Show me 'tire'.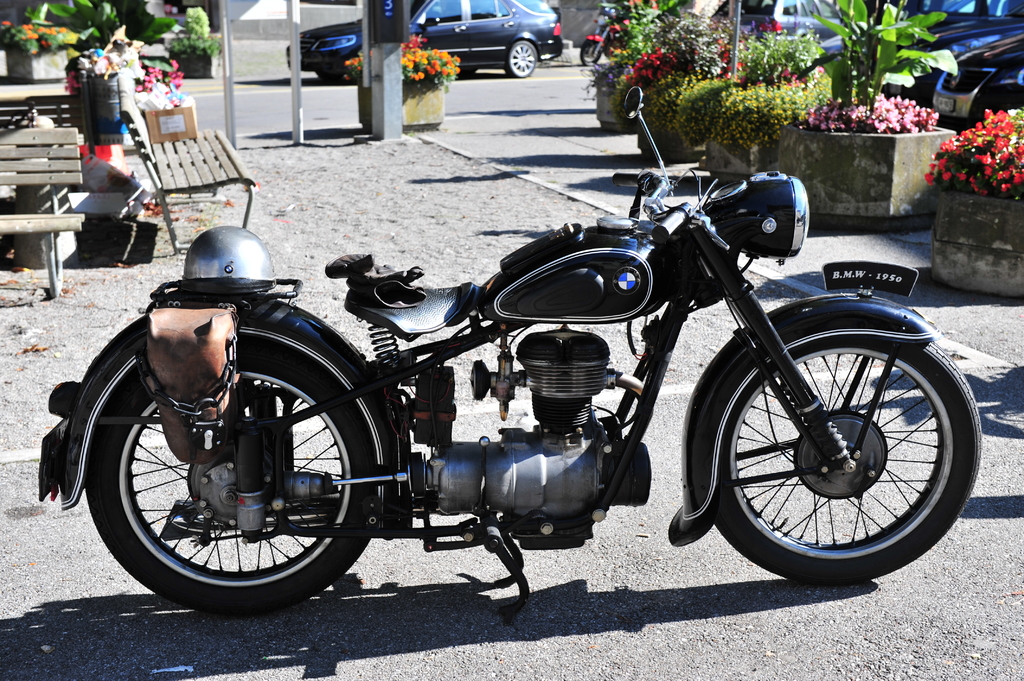
'tire' is here: 503/35/536/74.
